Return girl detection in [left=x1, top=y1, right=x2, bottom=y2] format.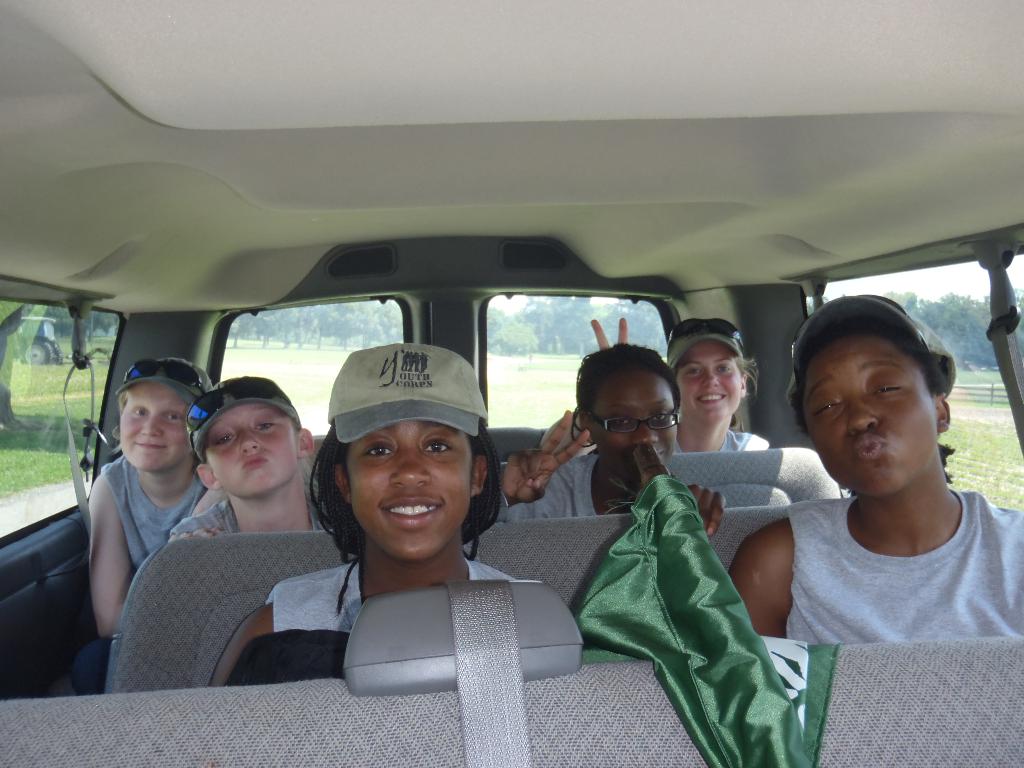
[left=80, top=358, right=211, bottom=695].
